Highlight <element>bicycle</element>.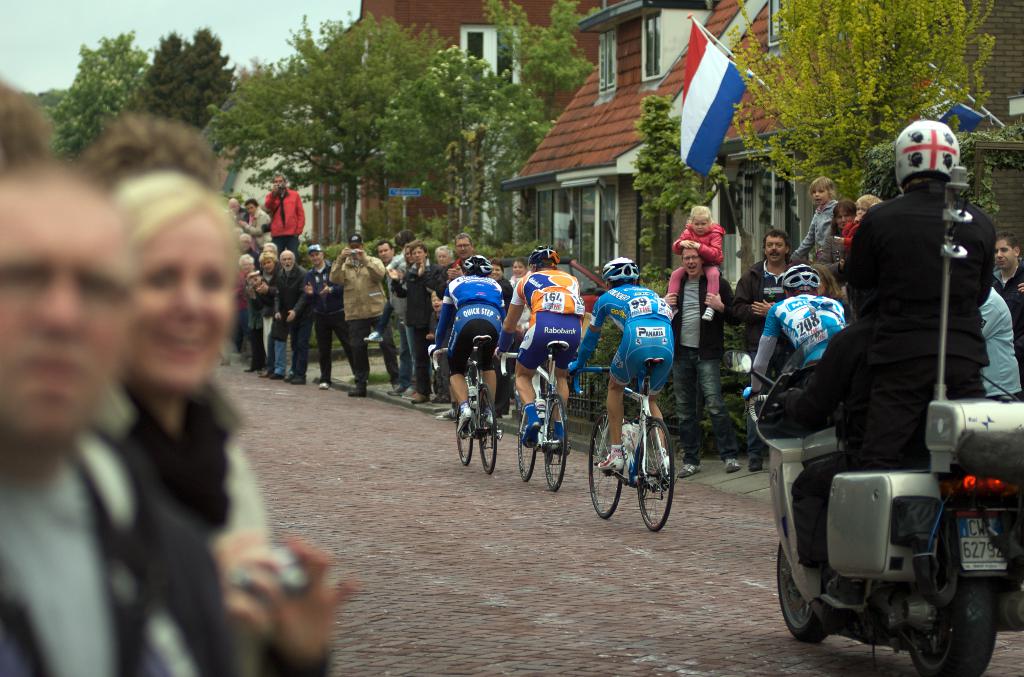
Highlighted region: 592/364/680/538.
